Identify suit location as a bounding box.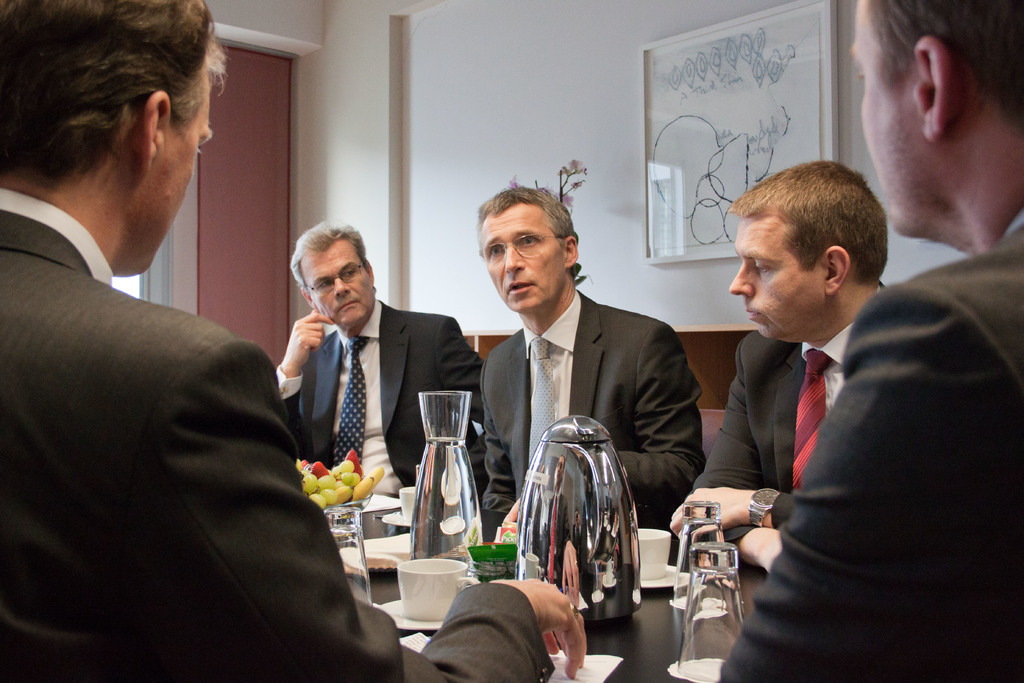
460:231:708:573.
